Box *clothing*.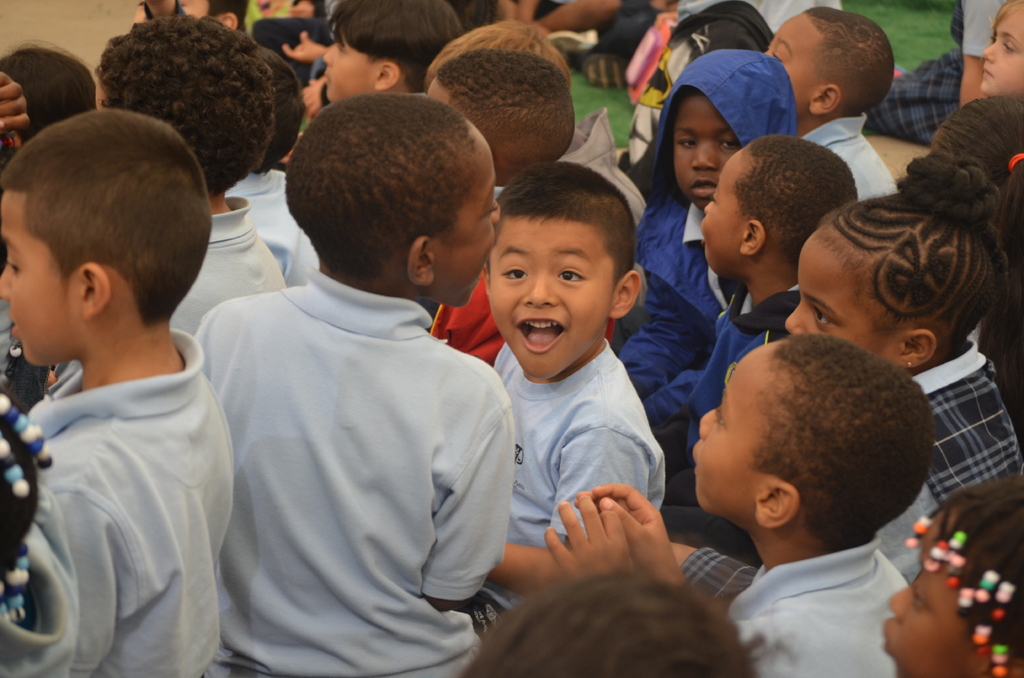
[0,323,236,677].
